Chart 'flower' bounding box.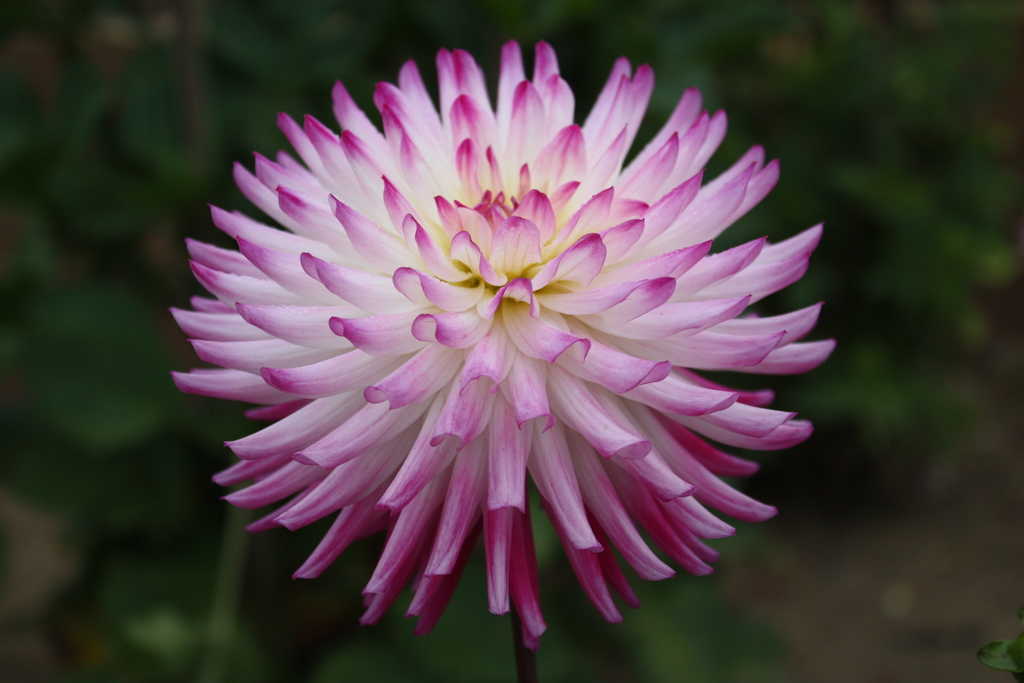
Charted: 139,53,843,661.
